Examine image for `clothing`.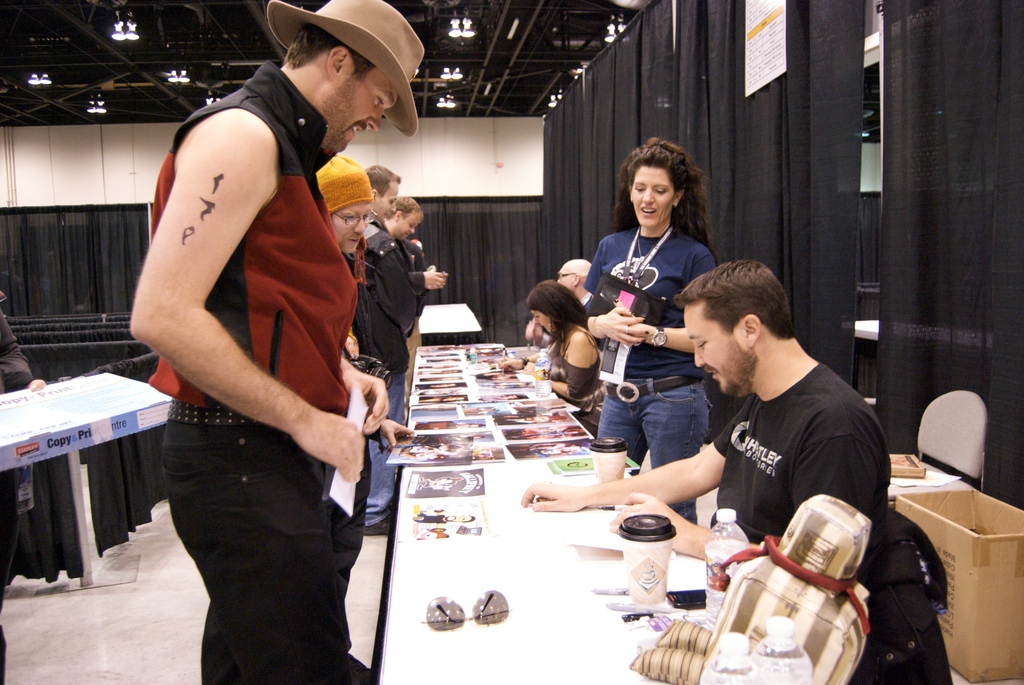
Examination result: crop(366, 372, 411, 526).
